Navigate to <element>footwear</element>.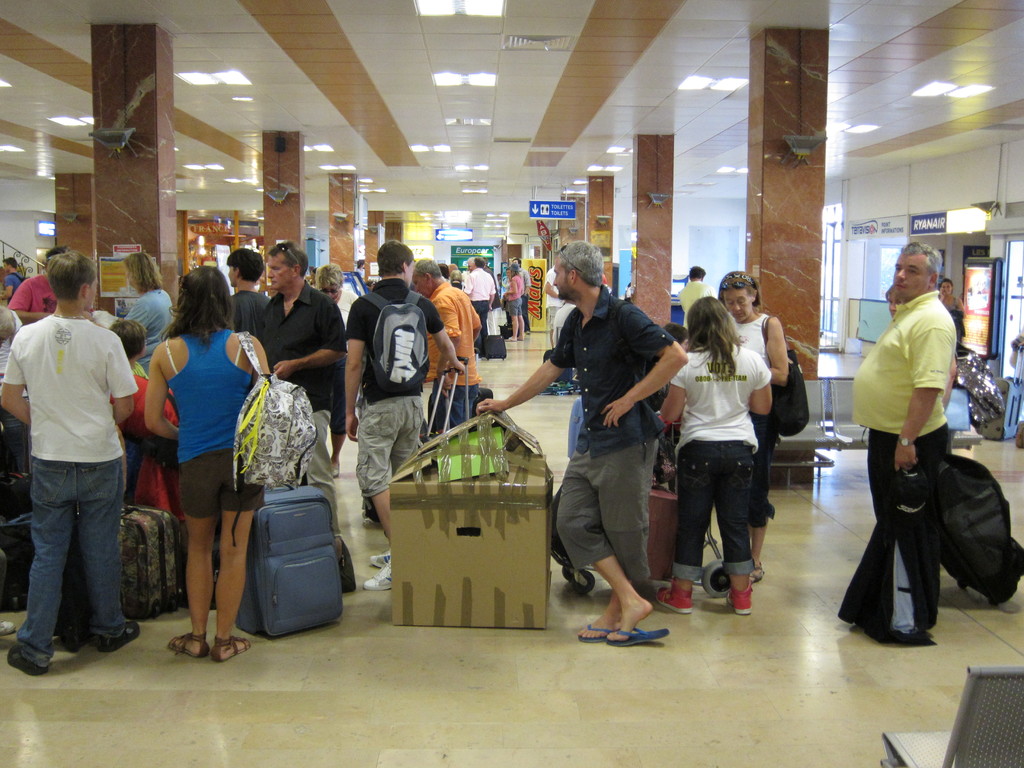
Navigation target: rect(170, 627, 211, 659).
